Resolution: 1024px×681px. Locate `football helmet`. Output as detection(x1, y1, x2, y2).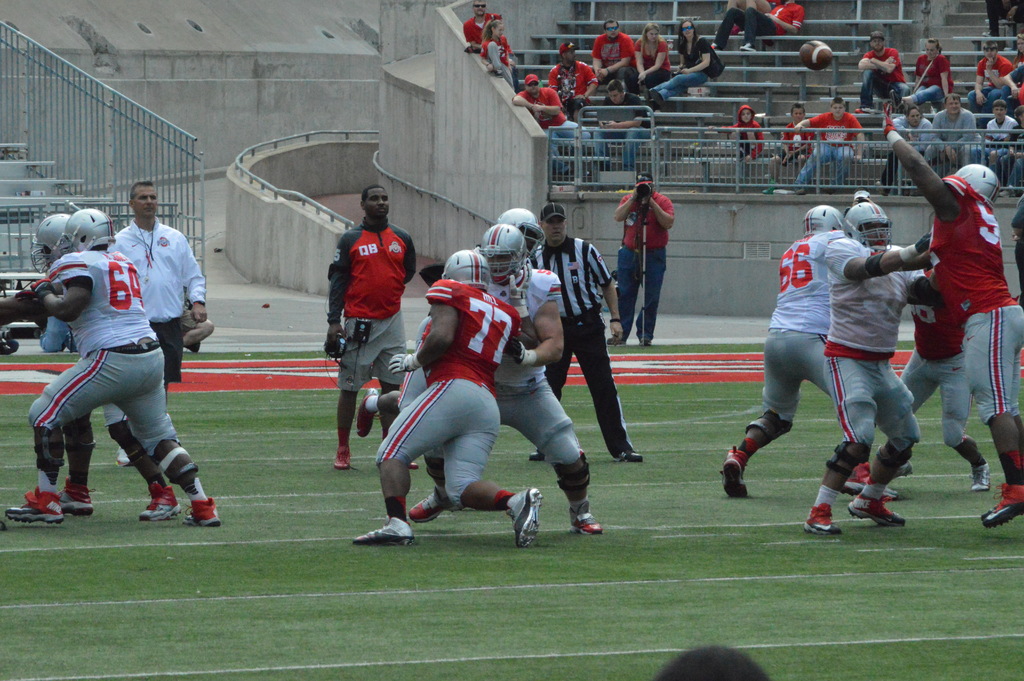
detection(496, 203, 545, 257).
